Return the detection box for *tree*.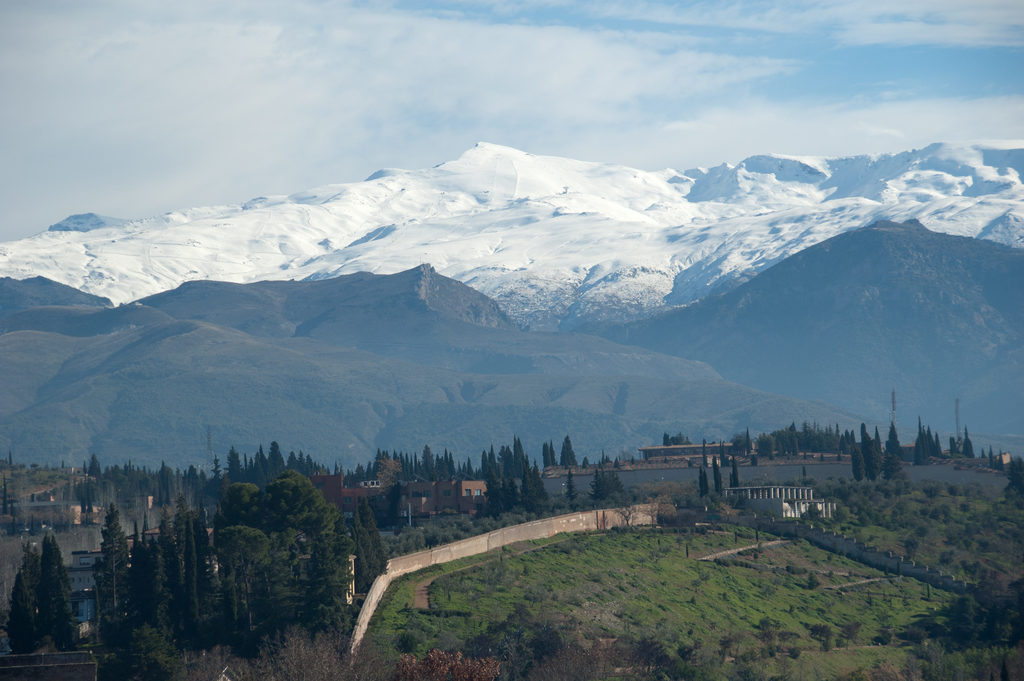
<box>519,455,535,503</box>.
